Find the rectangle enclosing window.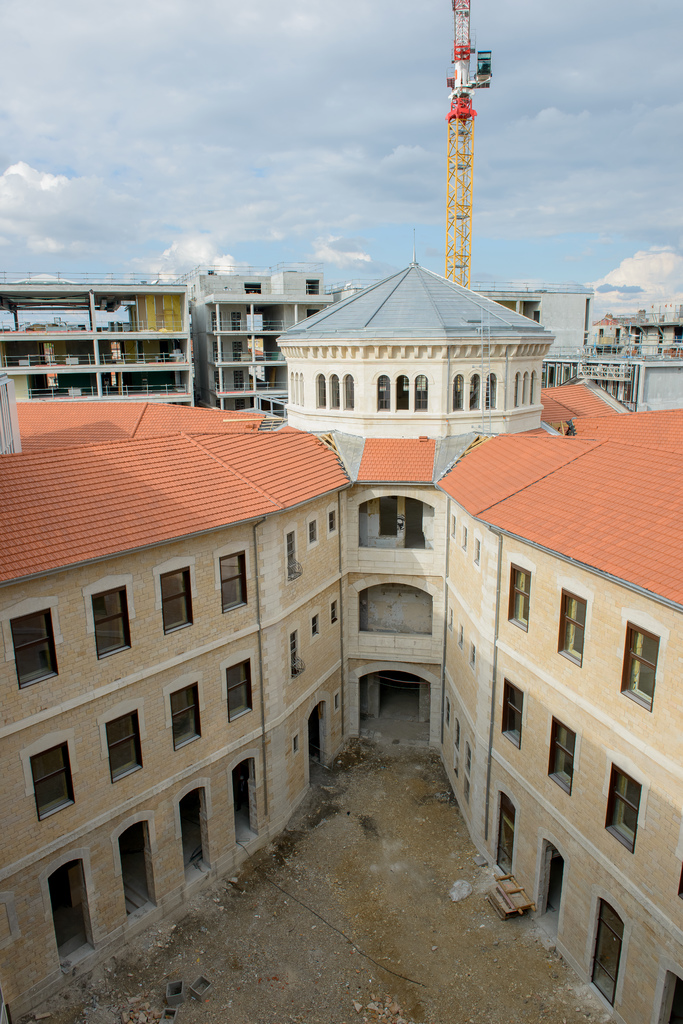
bbox=(376, 376, 390, 410).
